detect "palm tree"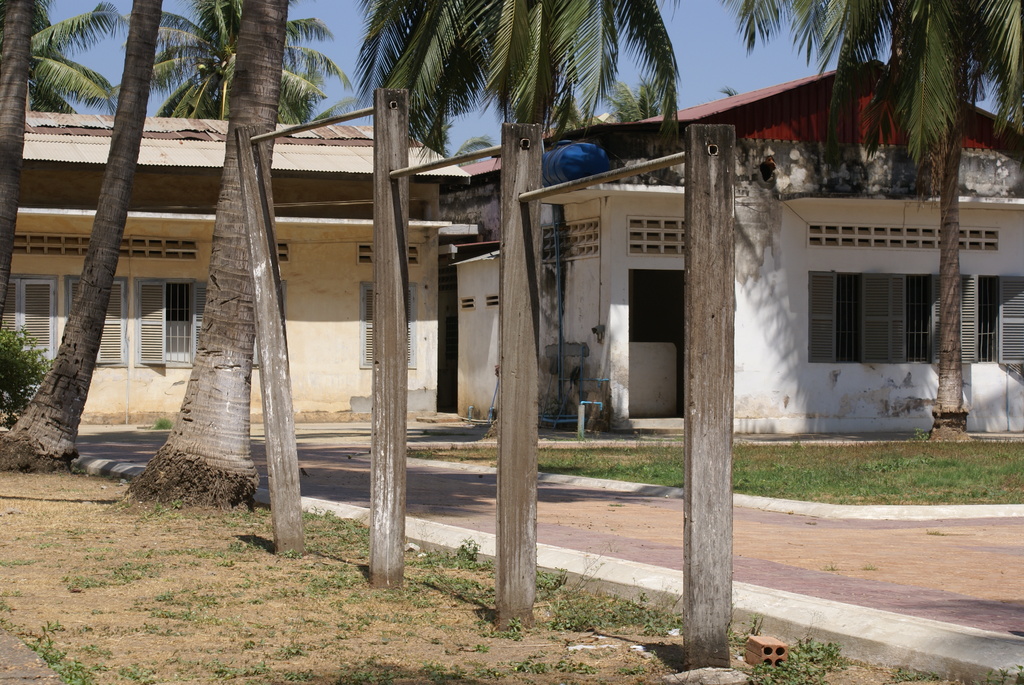
box=[724, 0, 1015, 455]
